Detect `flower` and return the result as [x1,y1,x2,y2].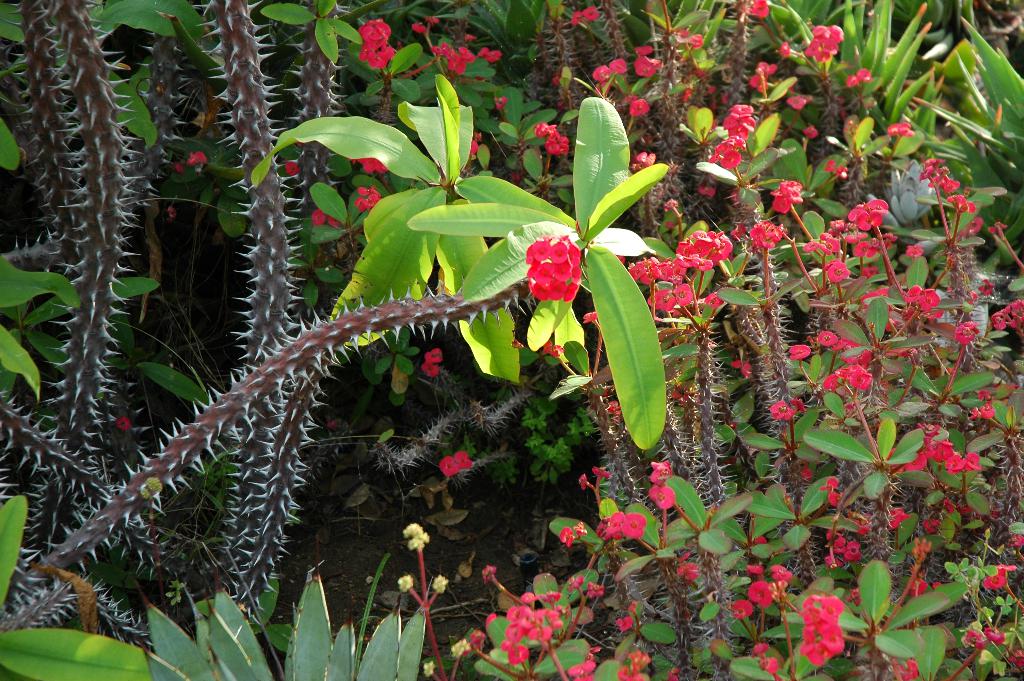
[808,329,855,352].
